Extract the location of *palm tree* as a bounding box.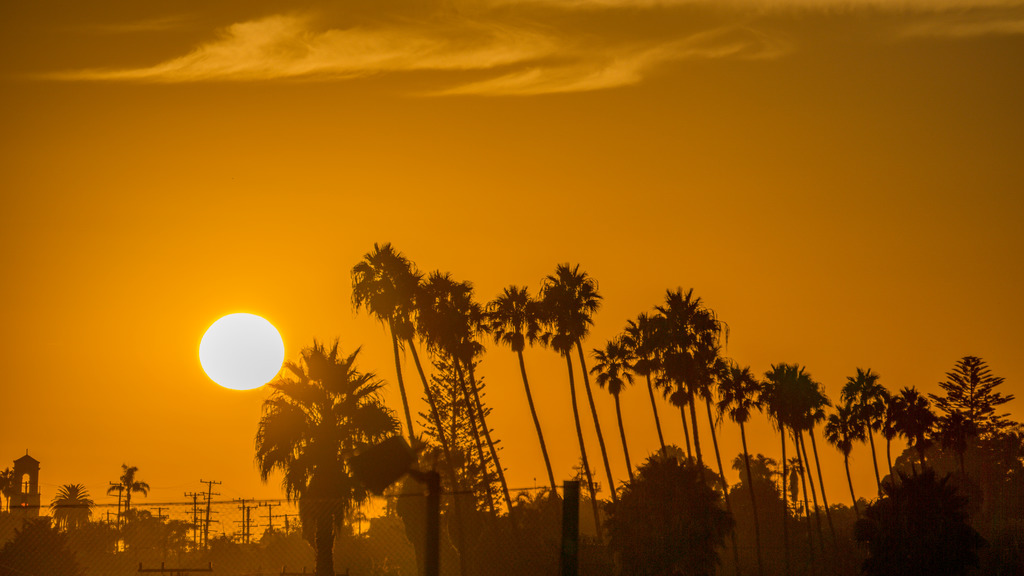
x1=878, y1=381, x2=941, y2=478.
